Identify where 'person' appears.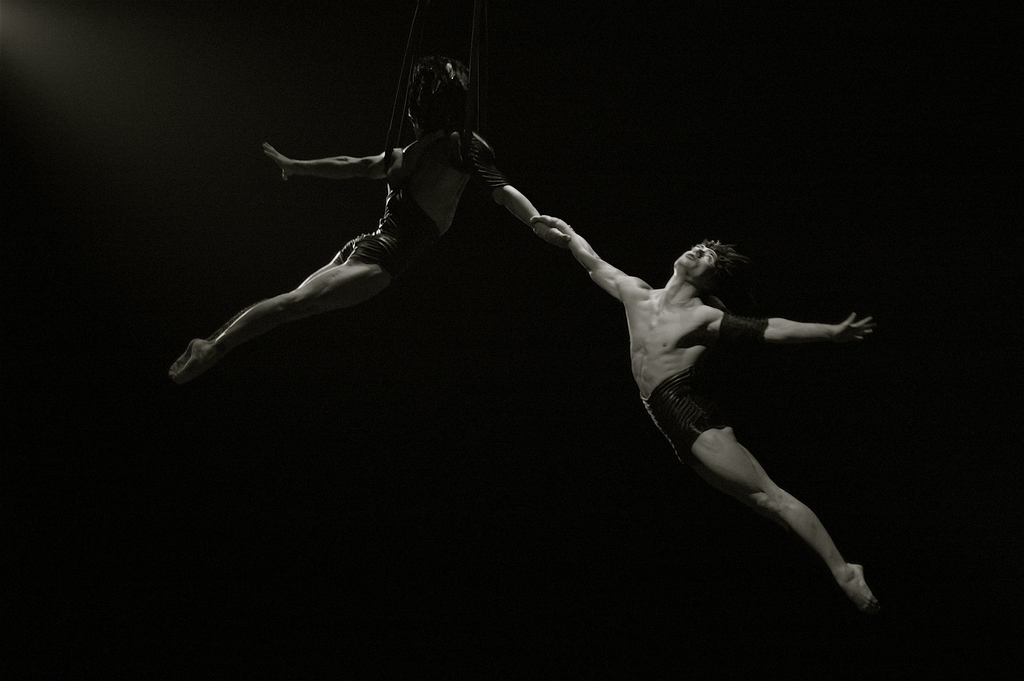
Appears at <box>179,51,627,437</box>.
